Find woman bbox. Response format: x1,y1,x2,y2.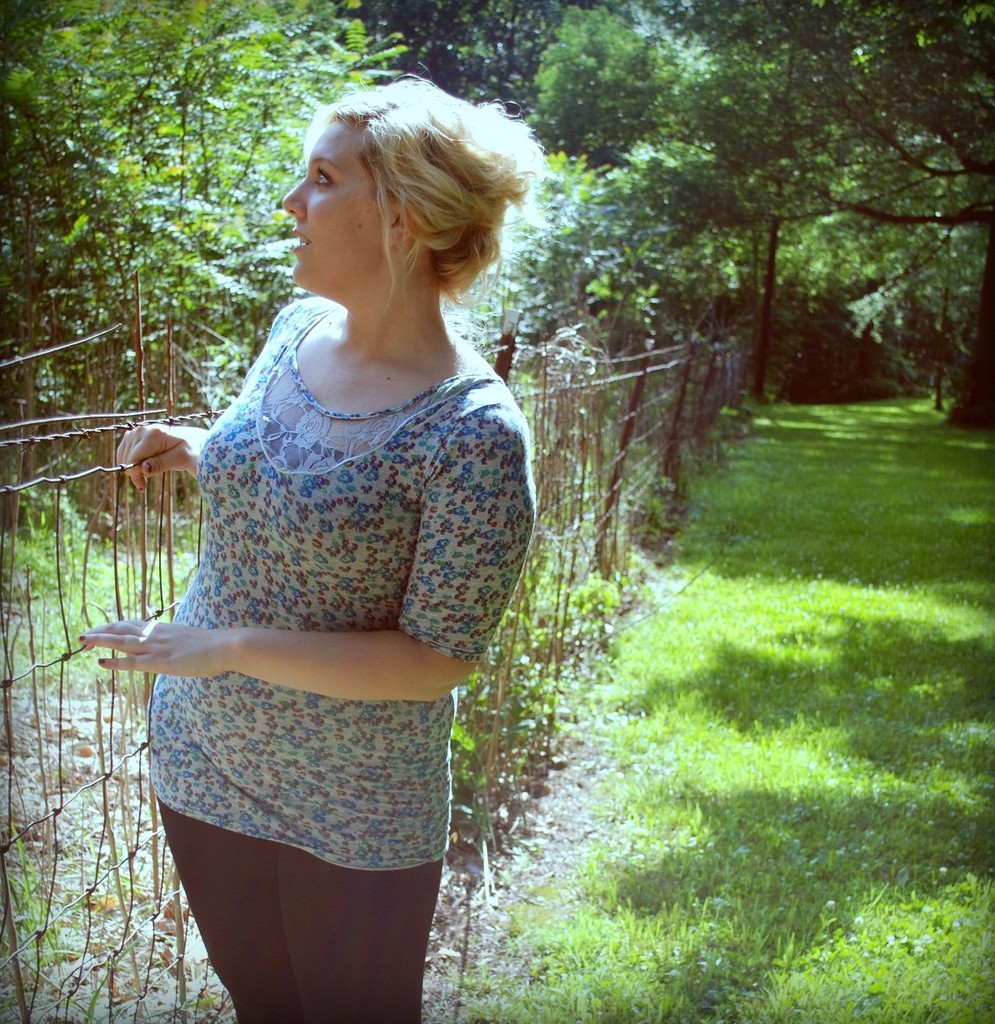
107,80,541,1022.
